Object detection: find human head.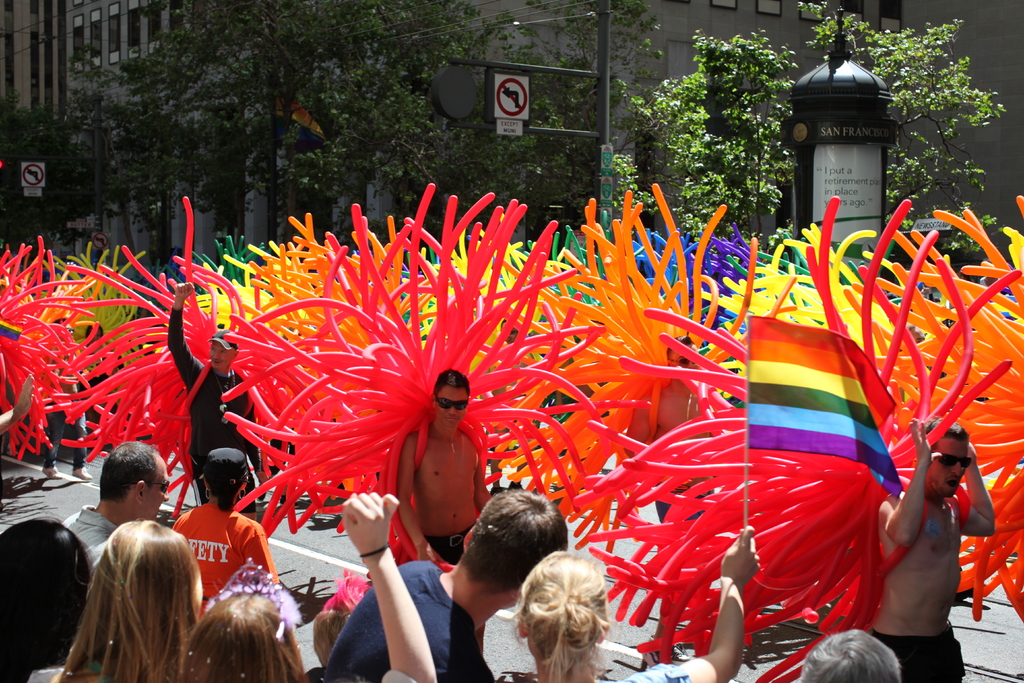
left=6, top=534, right=84, bottom=629.
